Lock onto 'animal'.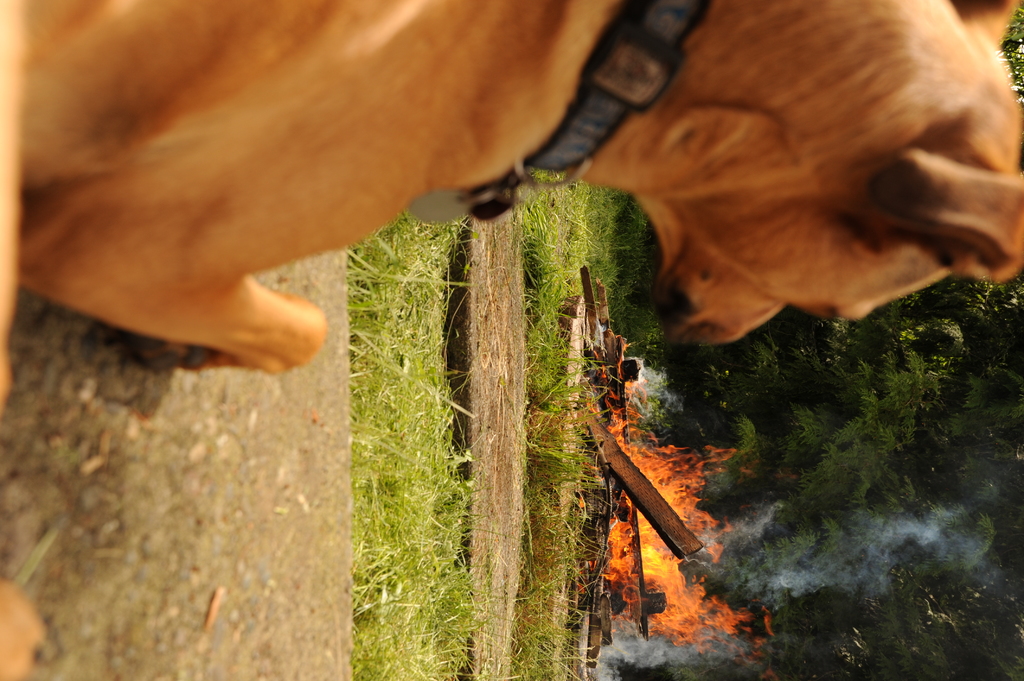
Locked: box(0, 0, 1023, 680).
